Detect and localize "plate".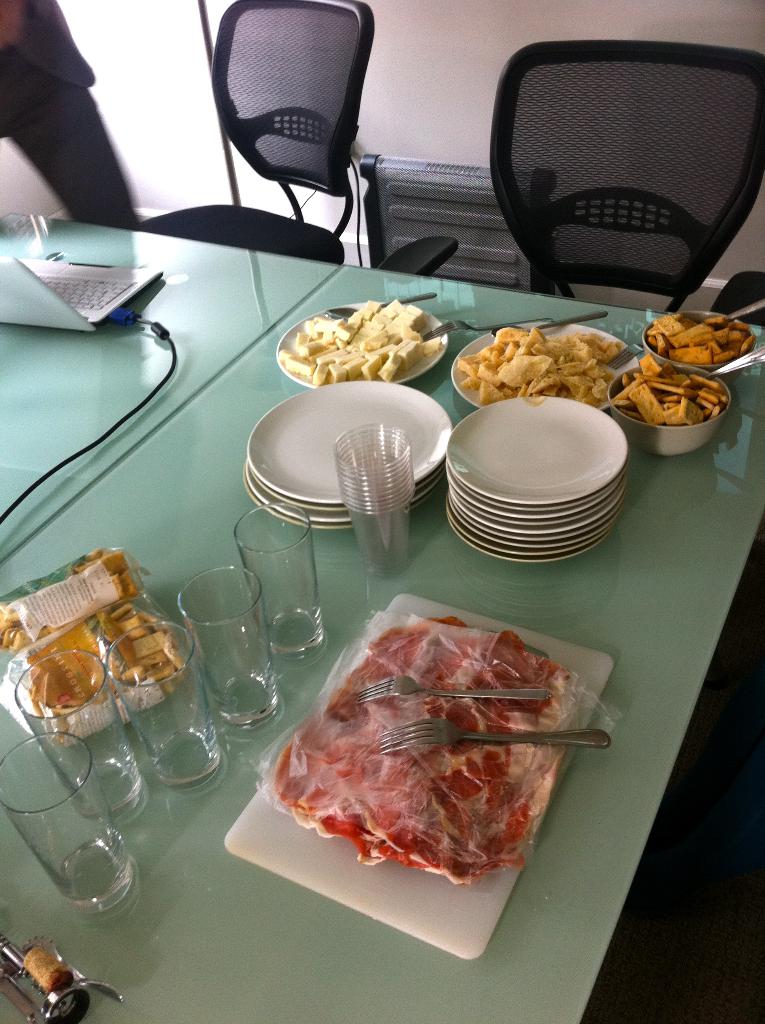
Localized at <bbox>246, 380, 453, 500</bbox>.
